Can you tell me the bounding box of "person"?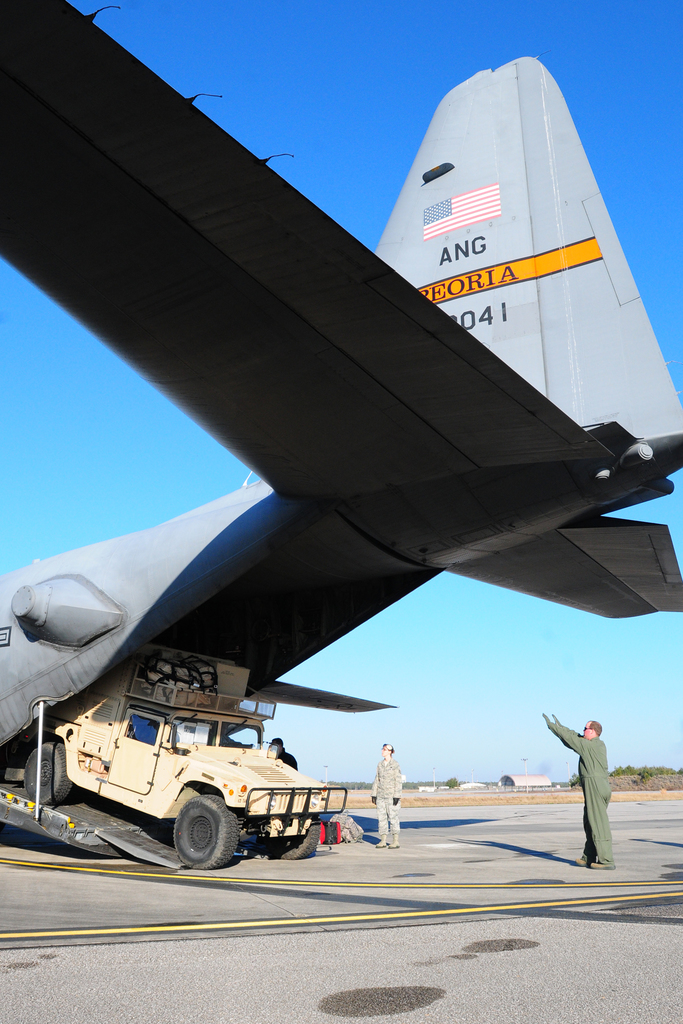
l=547, t=695, r=634, b=884.
